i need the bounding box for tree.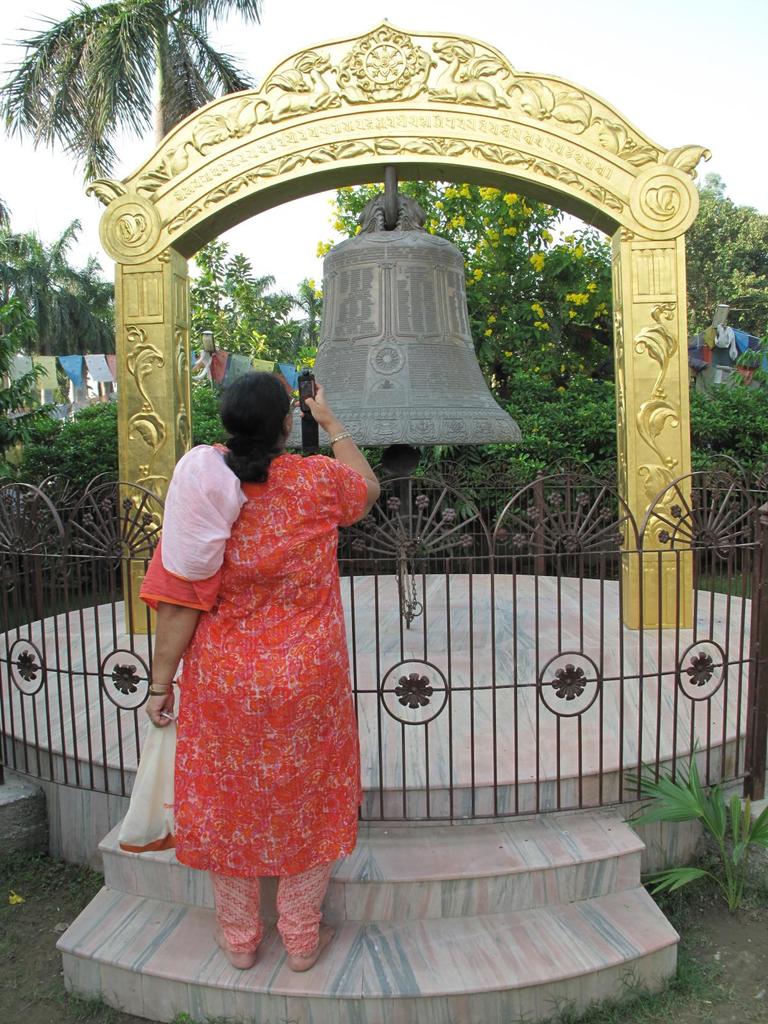
Here it is: (x1=688, y1=177, x2=767, y2=340).
